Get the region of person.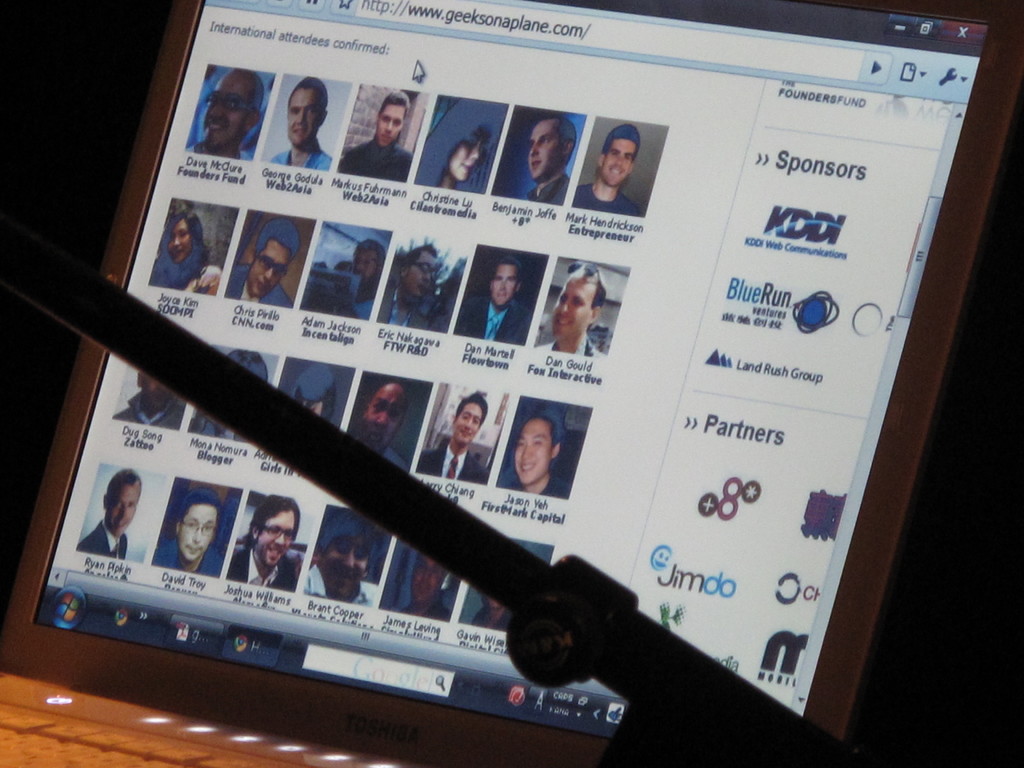
[left=358, top=377, right=407, bottom=467].
